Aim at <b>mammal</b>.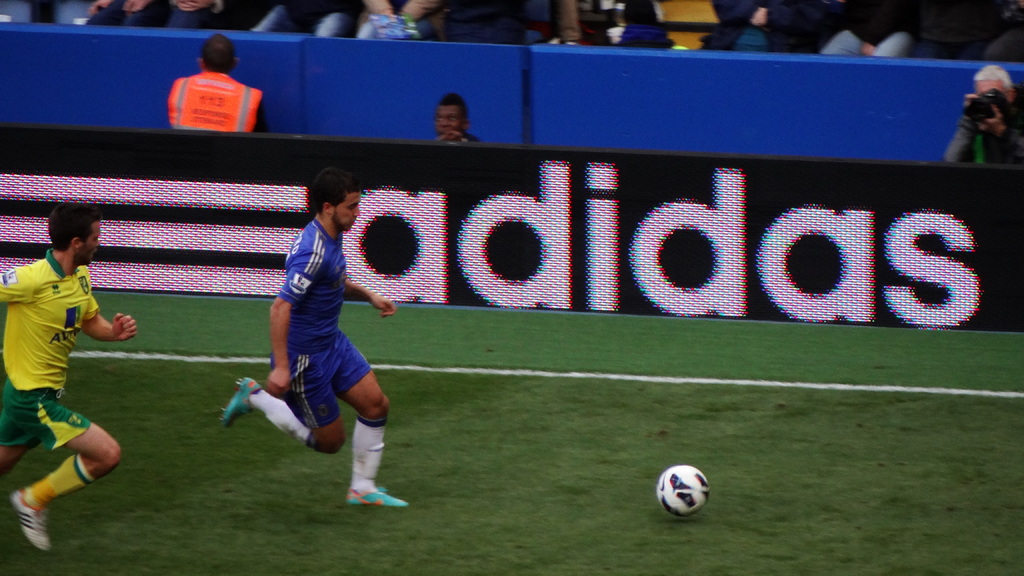
Aimed at {"x1": 159, "y1": 36, "x2": 266, "y2": 136}.
